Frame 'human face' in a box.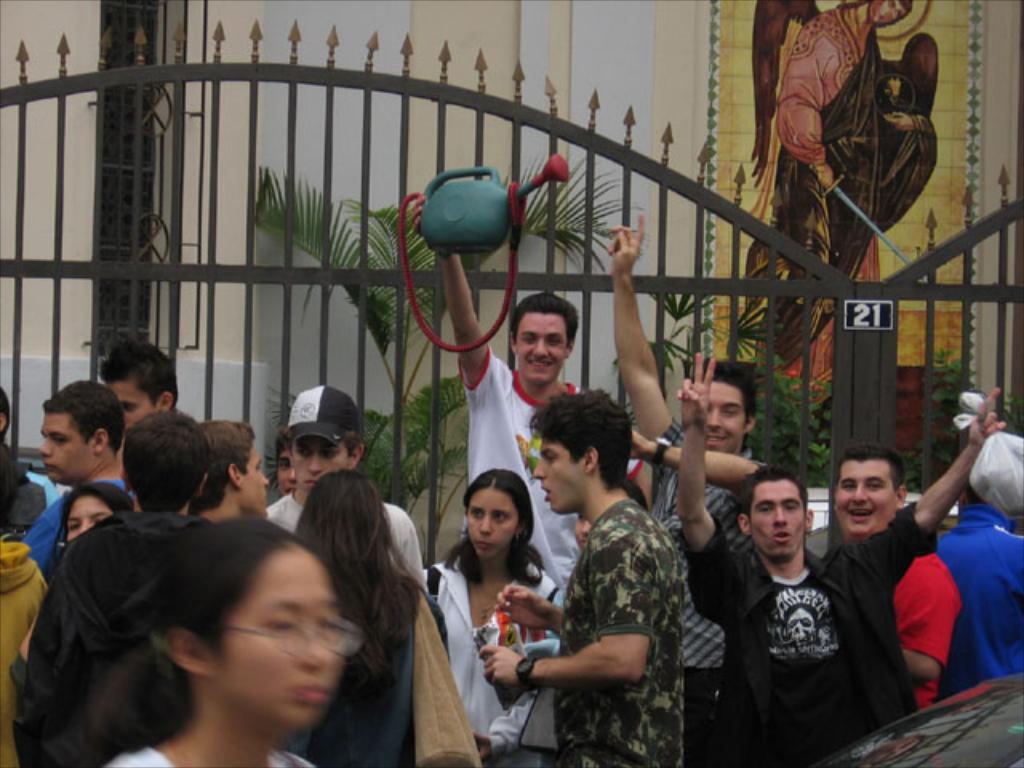
bbox=[694, 379, 744, 453].
